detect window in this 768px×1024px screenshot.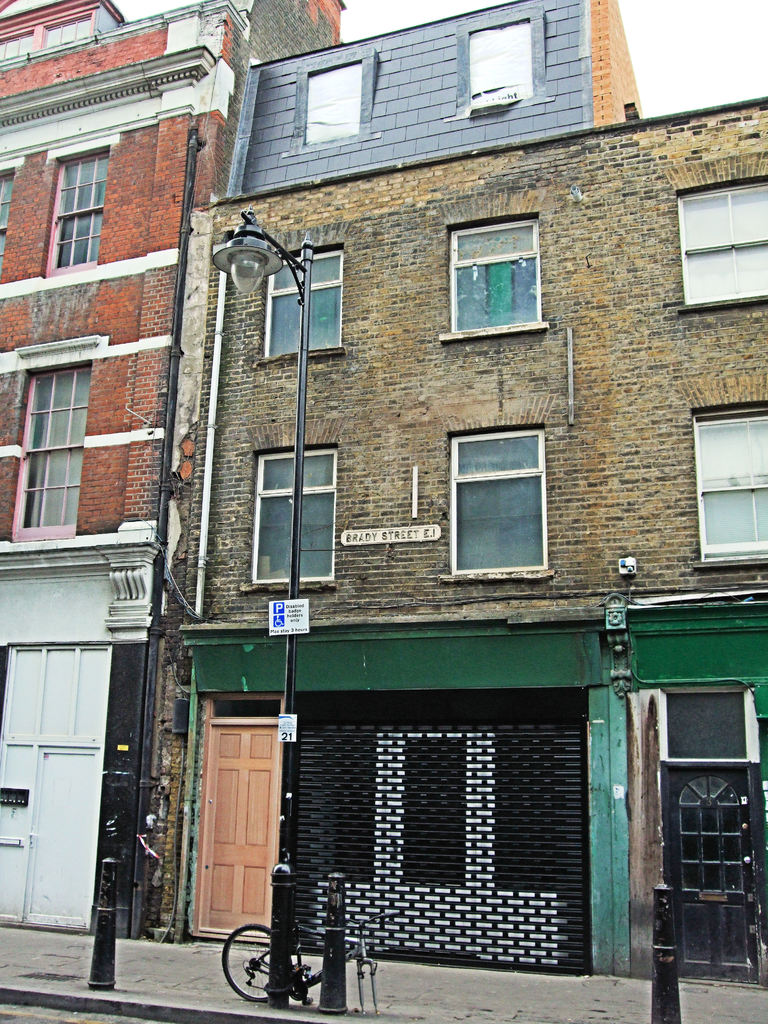
Detection: left=9, top=364, right=91, bottom=547.
